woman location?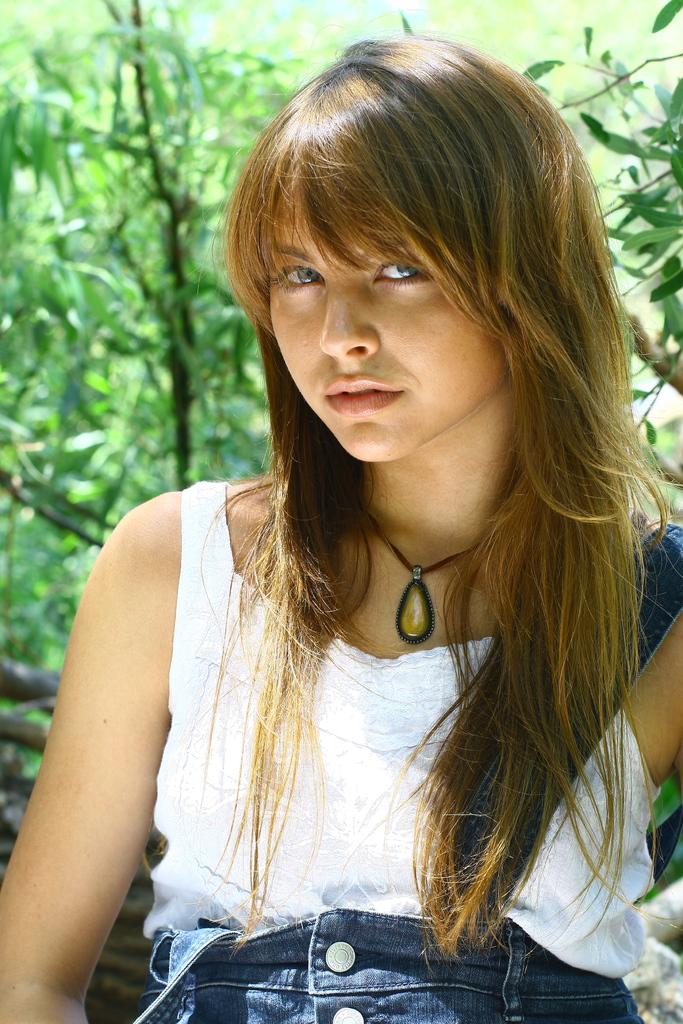
<box>0,36,682,1023</box>
